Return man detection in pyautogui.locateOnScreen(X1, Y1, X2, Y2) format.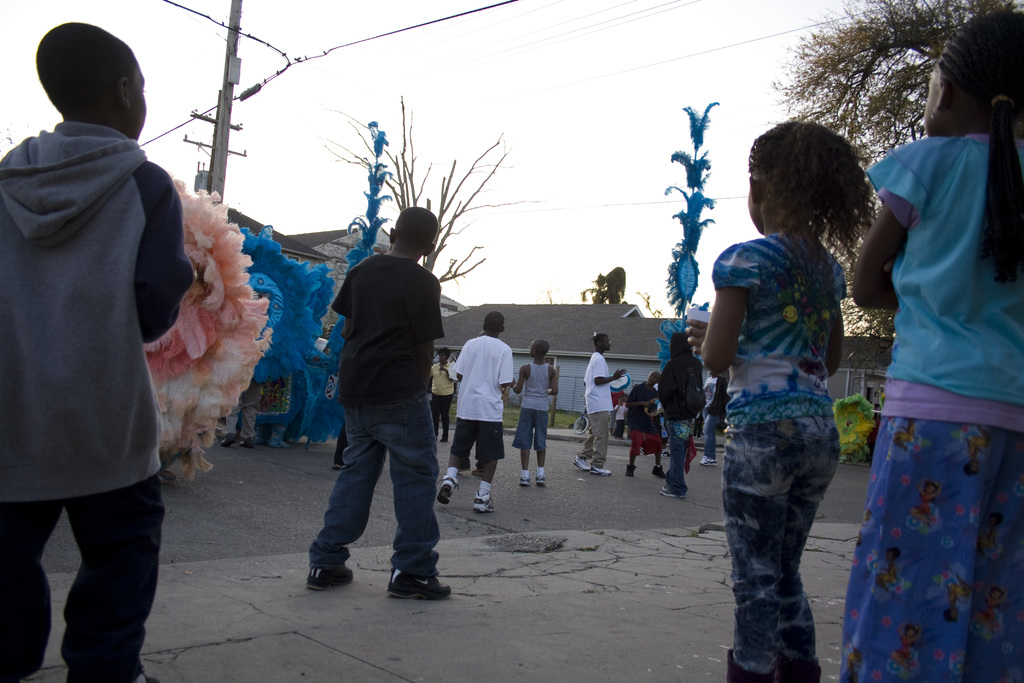
pyautogui.locateOnScreen(298, 198, 454, 604).
